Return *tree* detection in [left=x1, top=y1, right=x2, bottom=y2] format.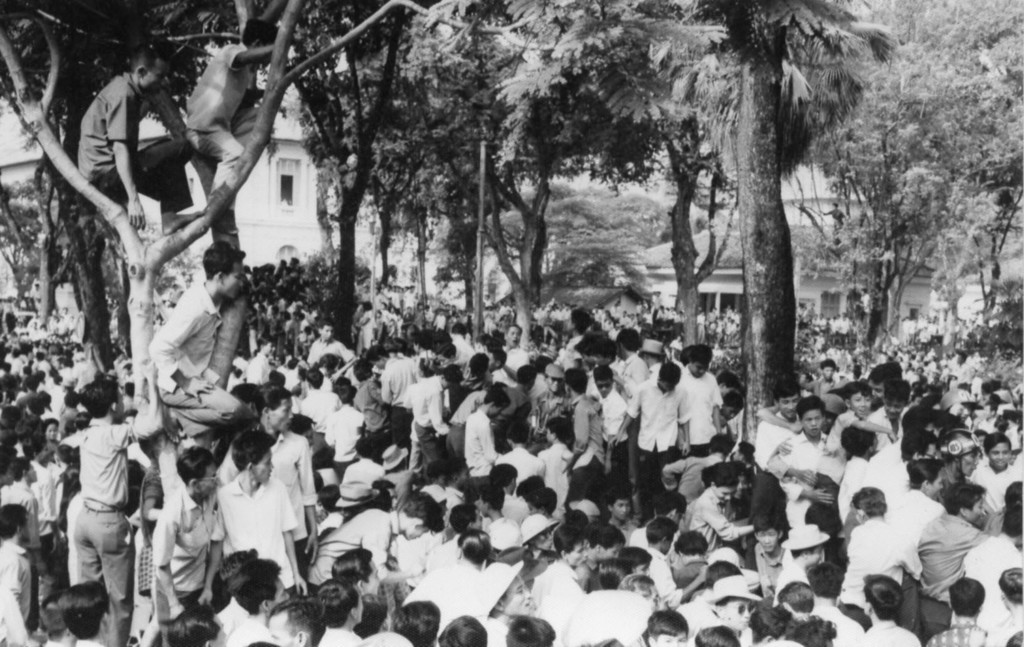
[left=815, top=0, right=1023, bottom=359].
